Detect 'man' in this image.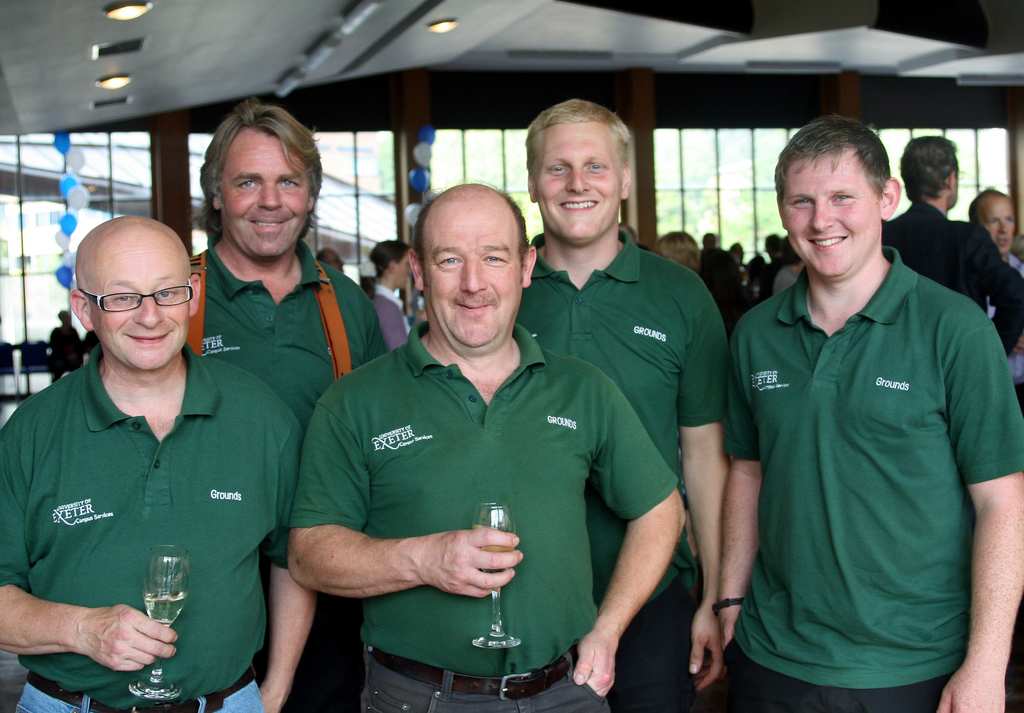
Detection: <region>617, 220, 648, 249</region>.
